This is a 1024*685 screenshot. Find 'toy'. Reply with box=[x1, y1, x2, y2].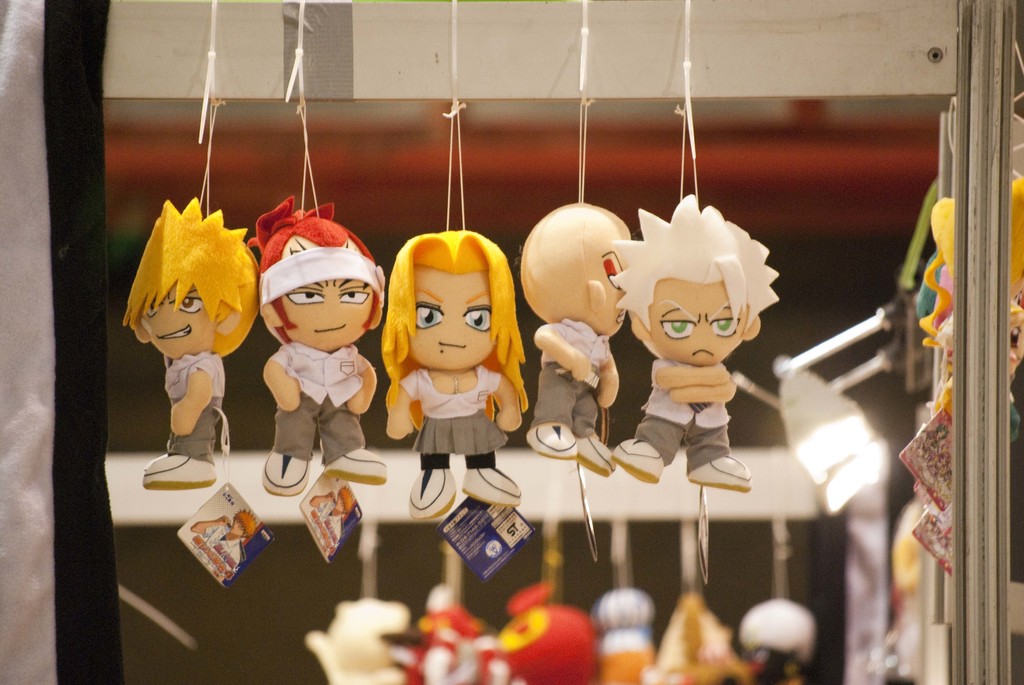
box=[723, 595, 817, 684].
